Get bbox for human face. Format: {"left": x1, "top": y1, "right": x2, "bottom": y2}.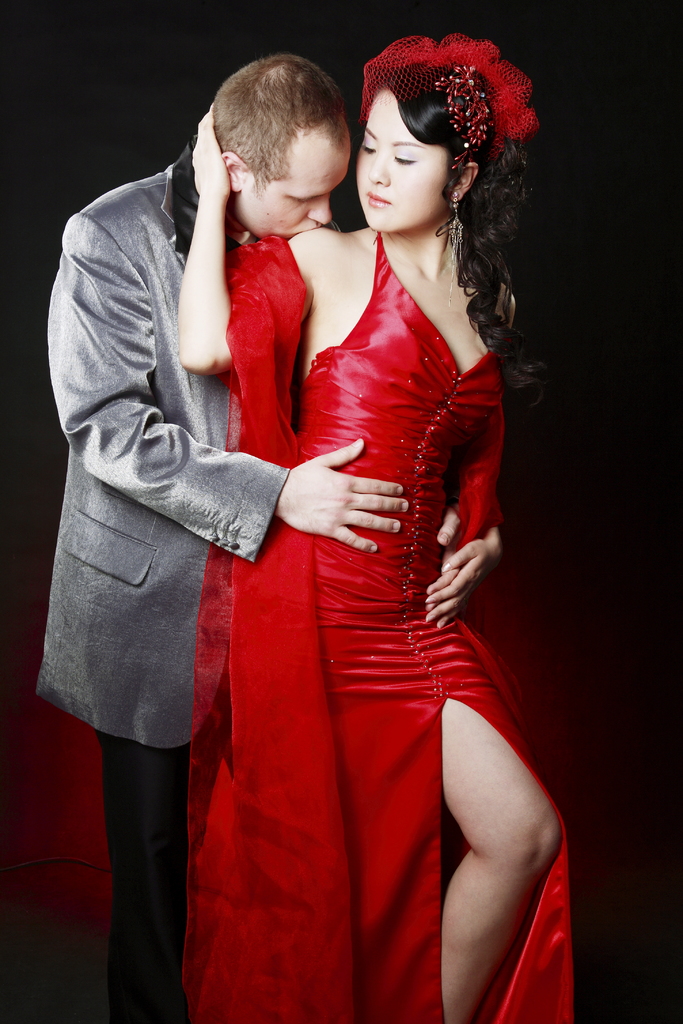
{"left": 246, "top": 147, "right": 346, "bottom": 237}.
